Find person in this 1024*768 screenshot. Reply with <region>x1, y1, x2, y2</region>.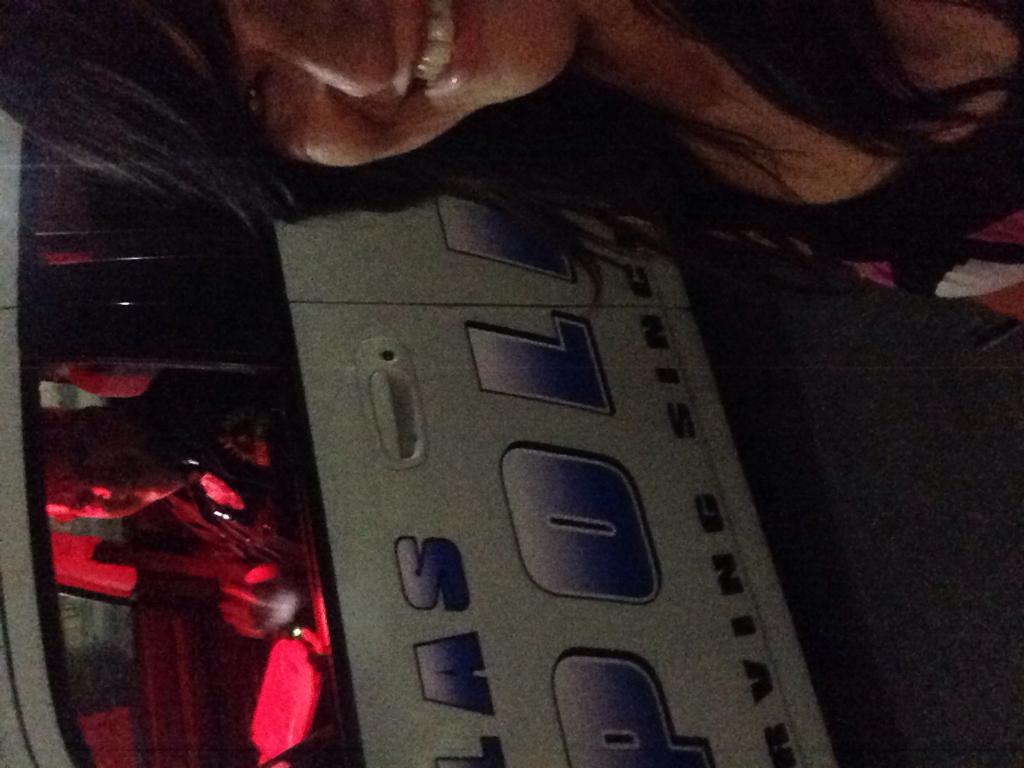
<region>106, 0, 994, 305</region>.
